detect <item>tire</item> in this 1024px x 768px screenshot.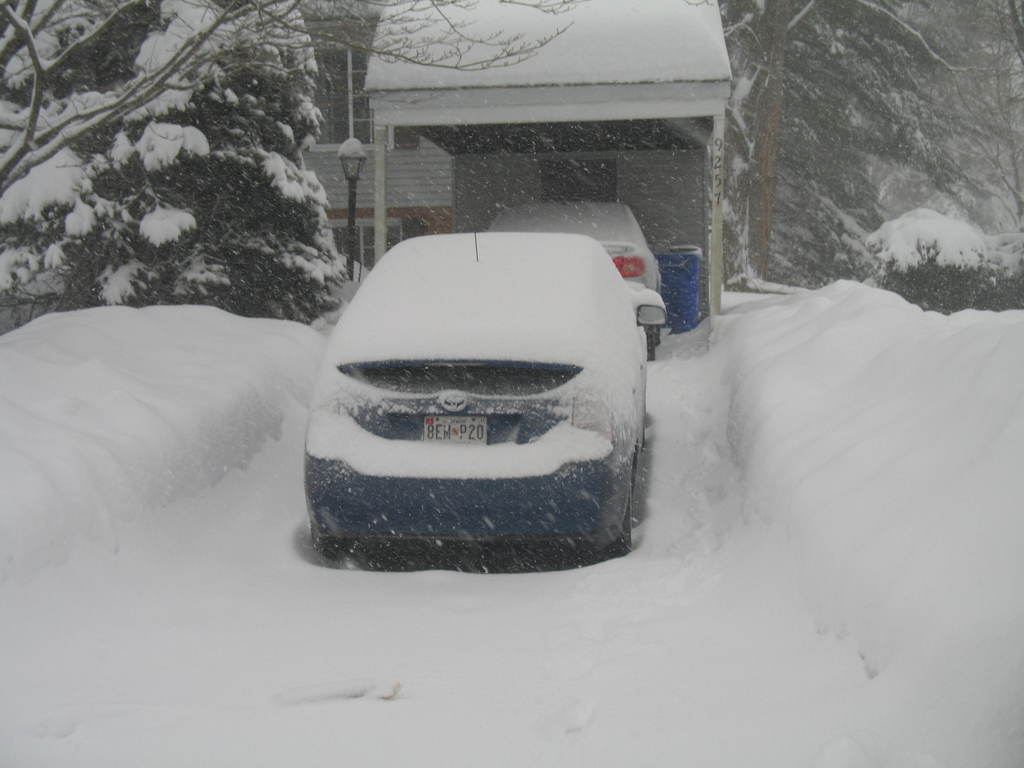
Detection: box=[318, 529, 356, 568].
